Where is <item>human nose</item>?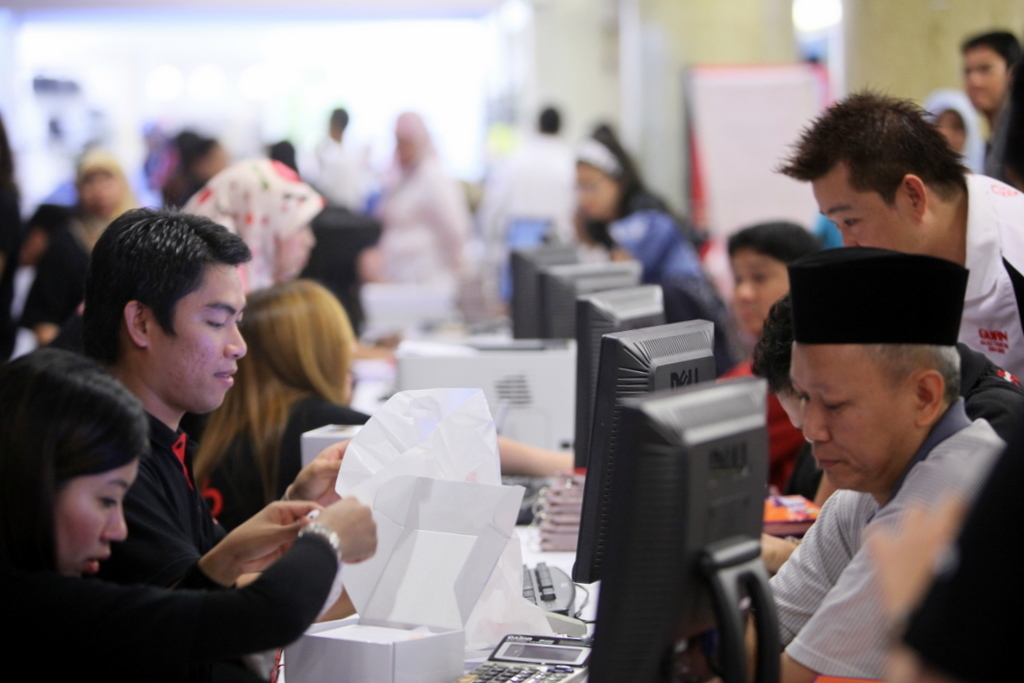
{"x1": 842, "y1": 230, "x2": 858, "y2": 246}.
